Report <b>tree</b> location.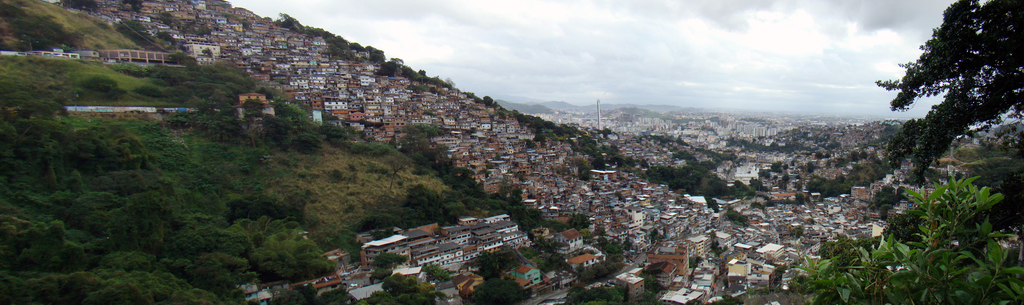
Report: <box>130,0,143,13</box>.
